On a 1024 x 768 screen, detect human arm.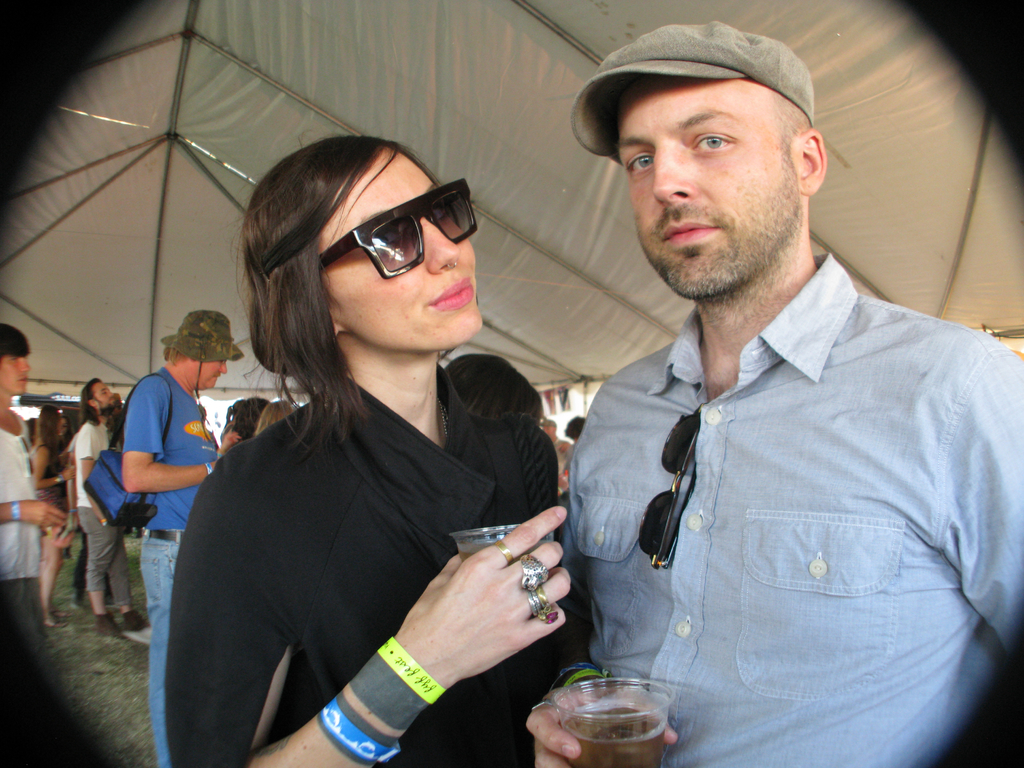
BBox(520, 651, 682, 767).
